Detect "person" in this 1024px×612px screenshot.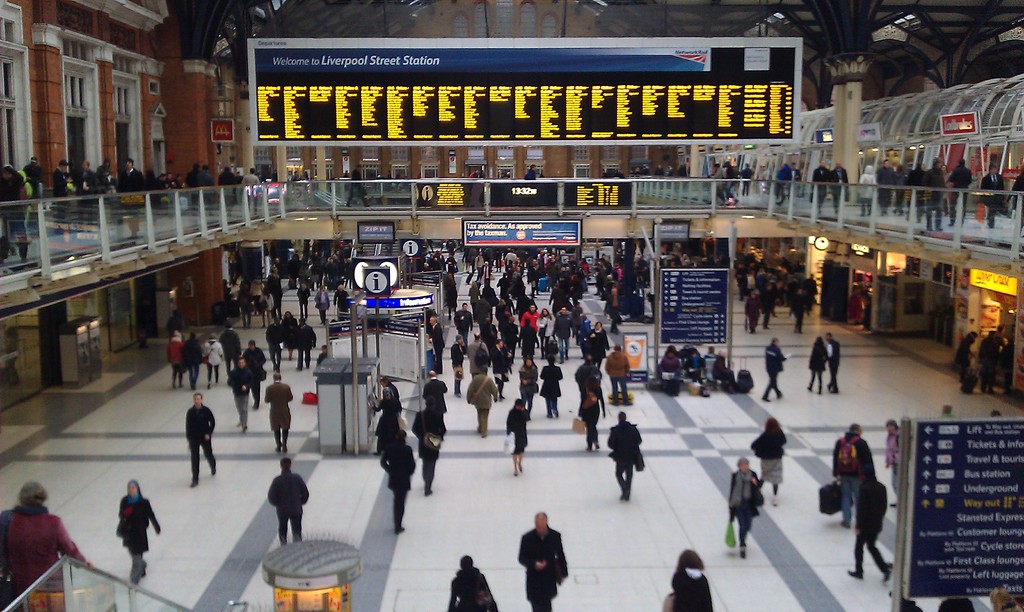
Detection: (381,426,414,532).
